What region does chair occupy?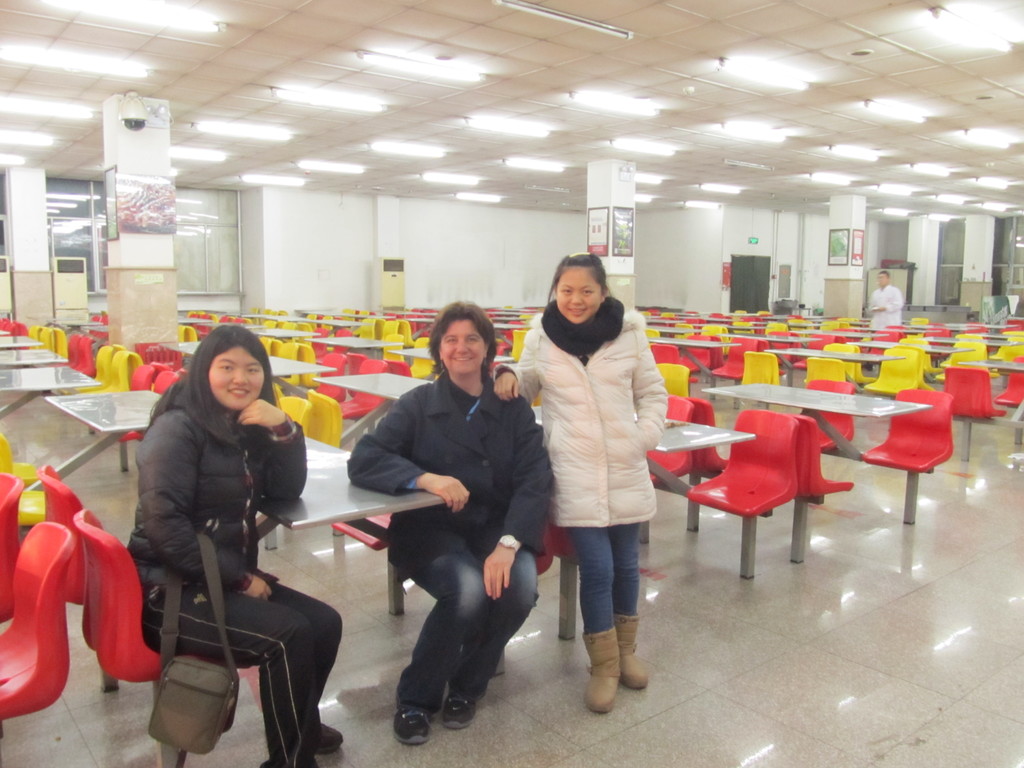
left=995, top=359, right=1023, bottom=406.
